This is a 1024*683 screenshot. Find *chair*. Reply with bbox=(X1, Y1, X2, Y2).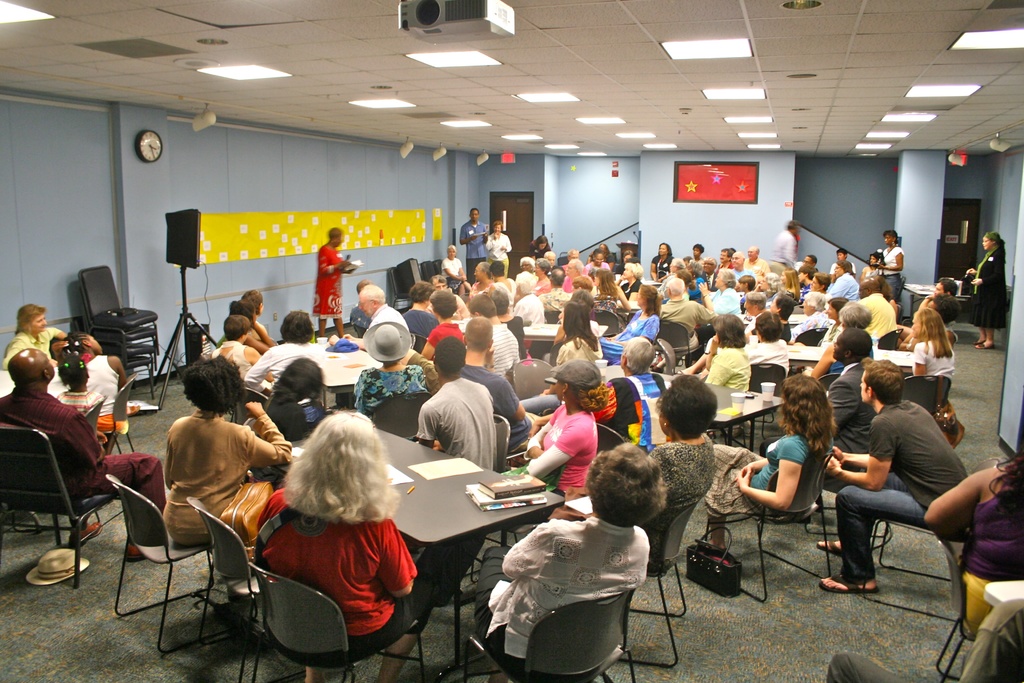
bbox=(102, 471, 257, 656).
